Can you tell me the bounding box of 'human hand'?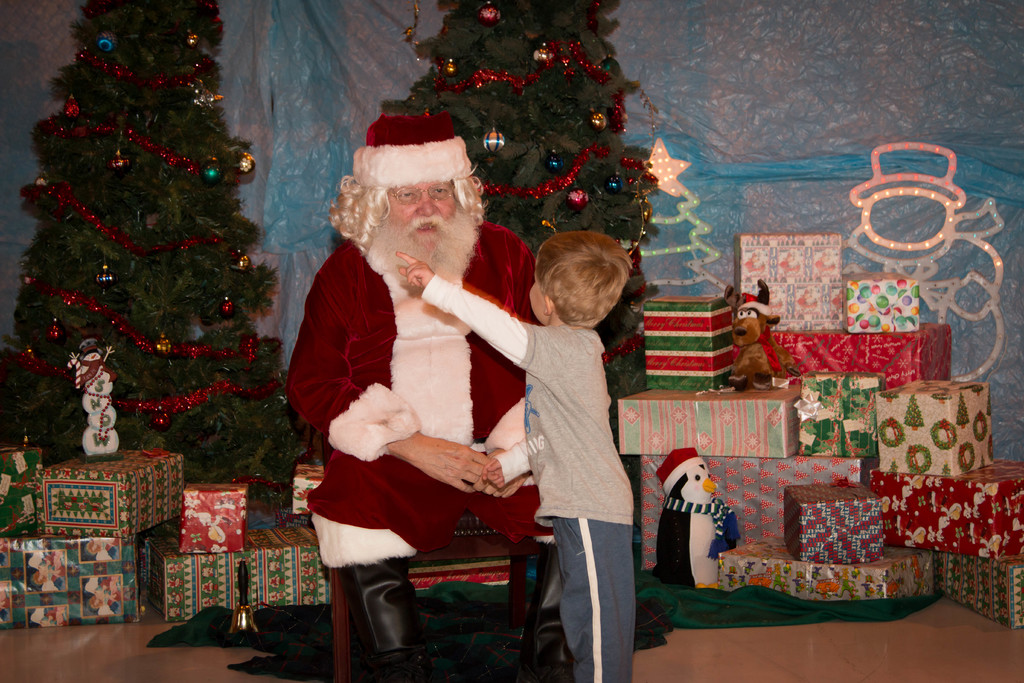
bbox=(474, 447, 529, 502).
